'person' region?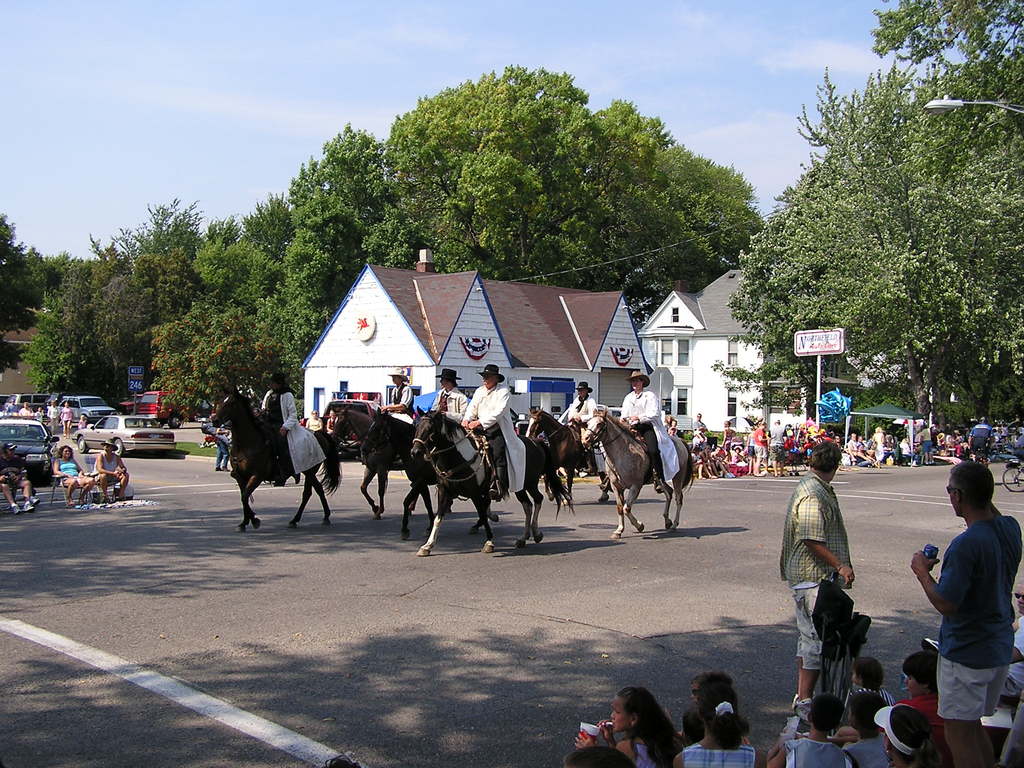
box=[574, 686, 681, 767]
